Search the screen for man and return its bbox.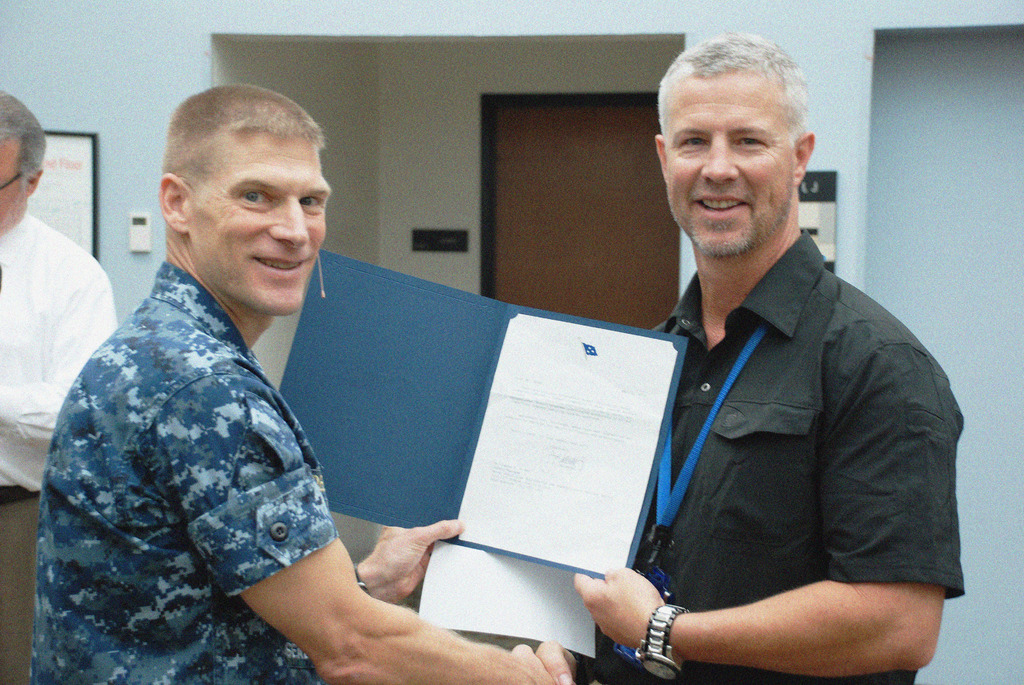
Found: locate(31, 81, 553, 684).
